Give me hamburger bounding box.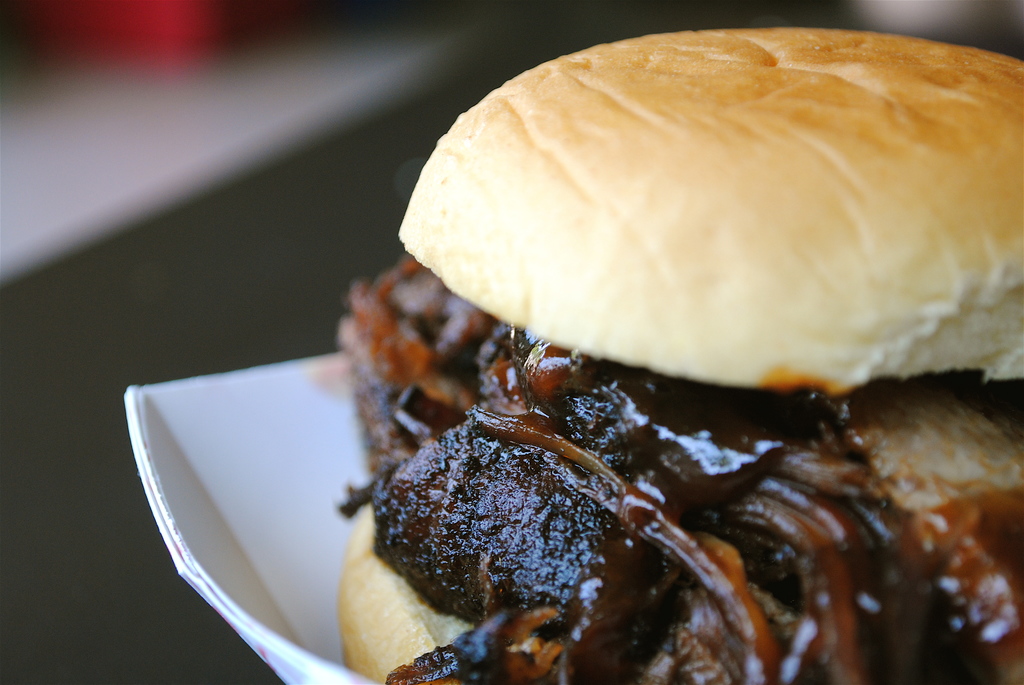
locate(329, 28, 1023, 684).
